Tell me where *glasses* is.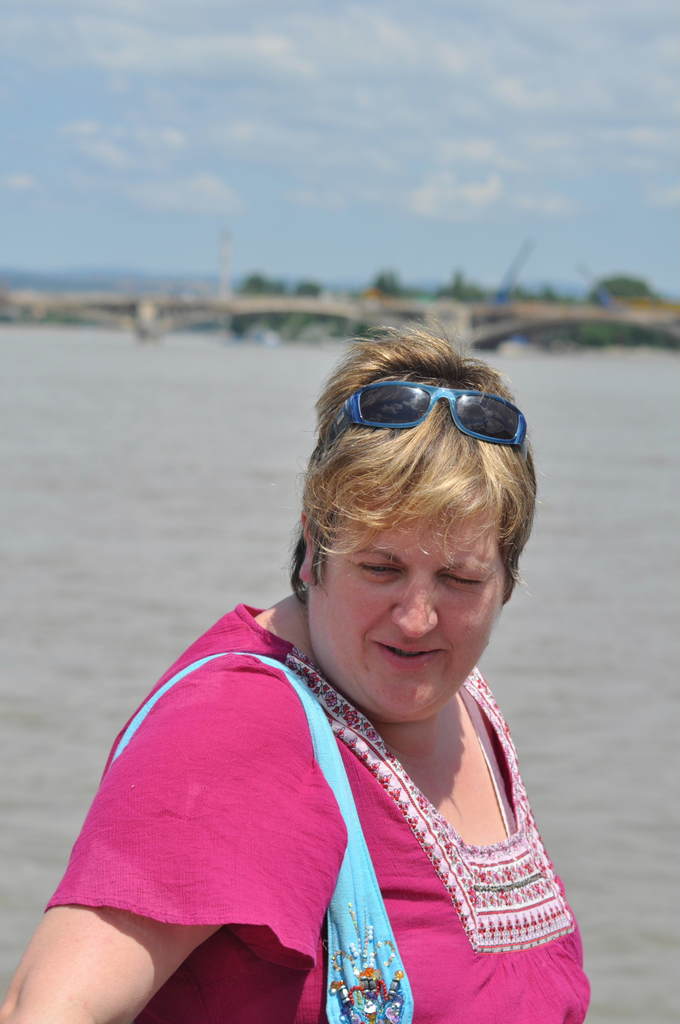
*glasses* is at region(312, 397, 533, 484).
